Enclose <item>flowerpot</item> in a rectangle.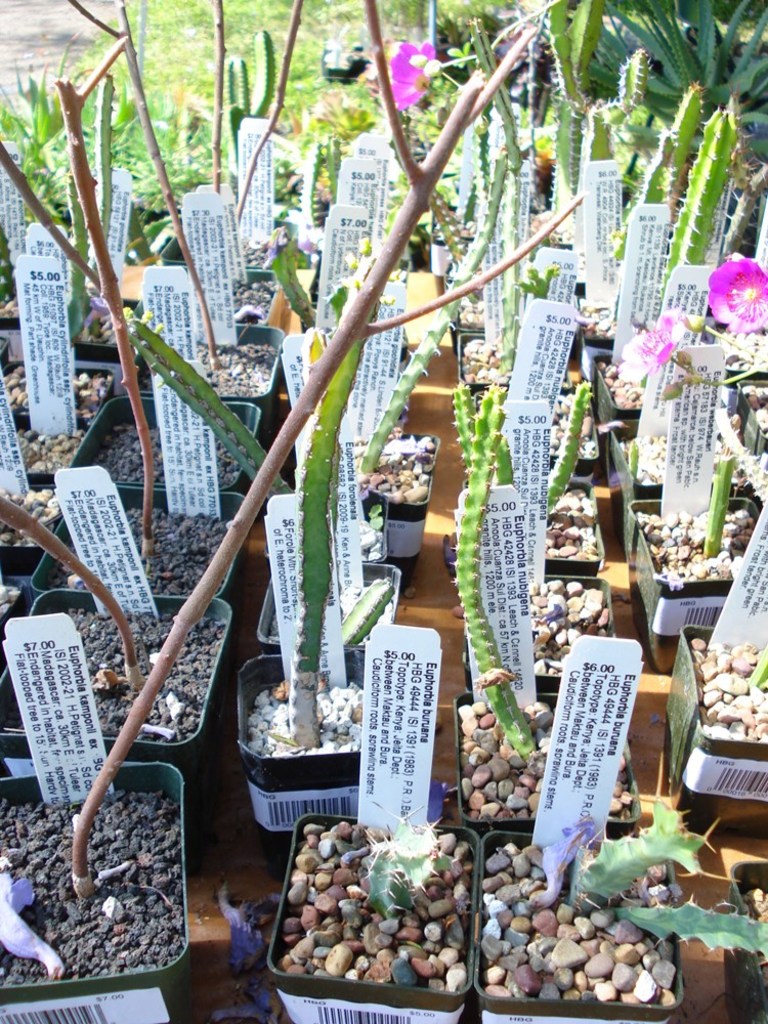
229 648 380 873.
